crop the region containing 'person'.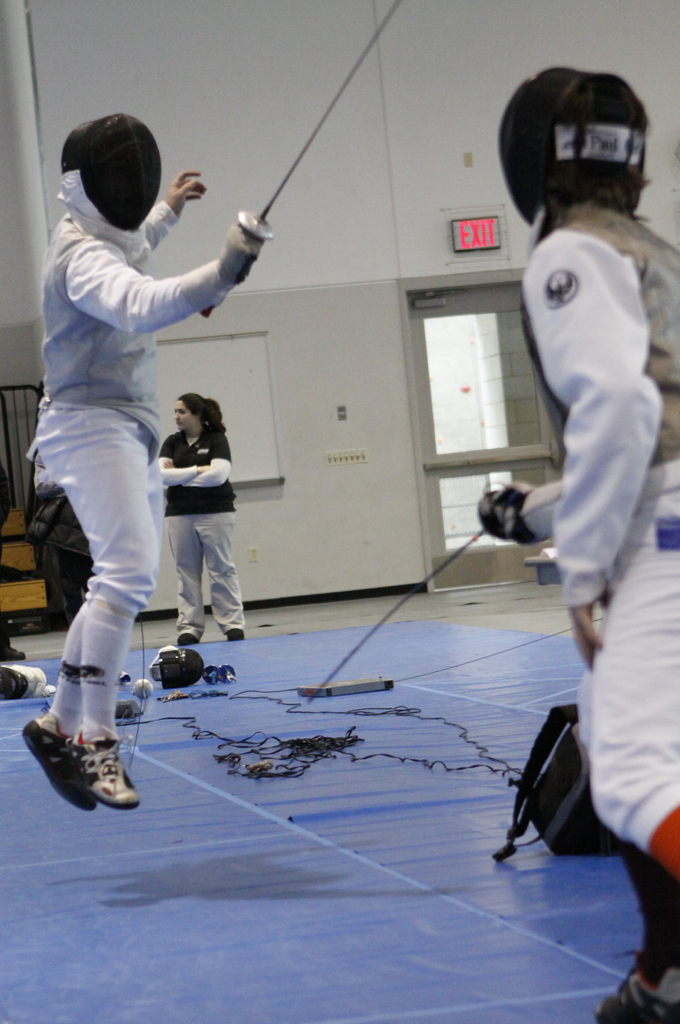
Crop region: (149,381,248,648).
